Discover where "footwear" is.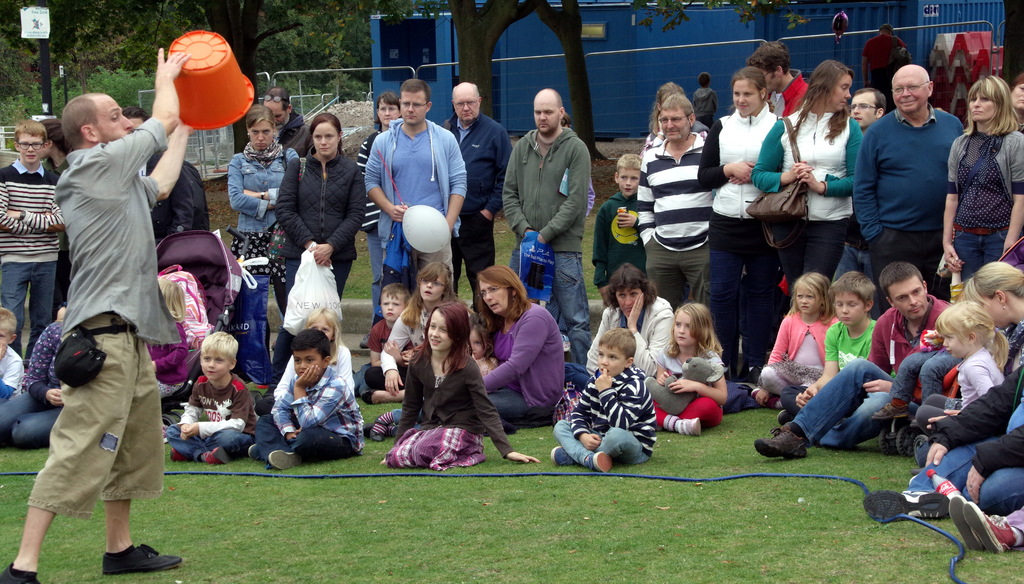
Discovered at left=591, top=448, right=614, bottom=476.
